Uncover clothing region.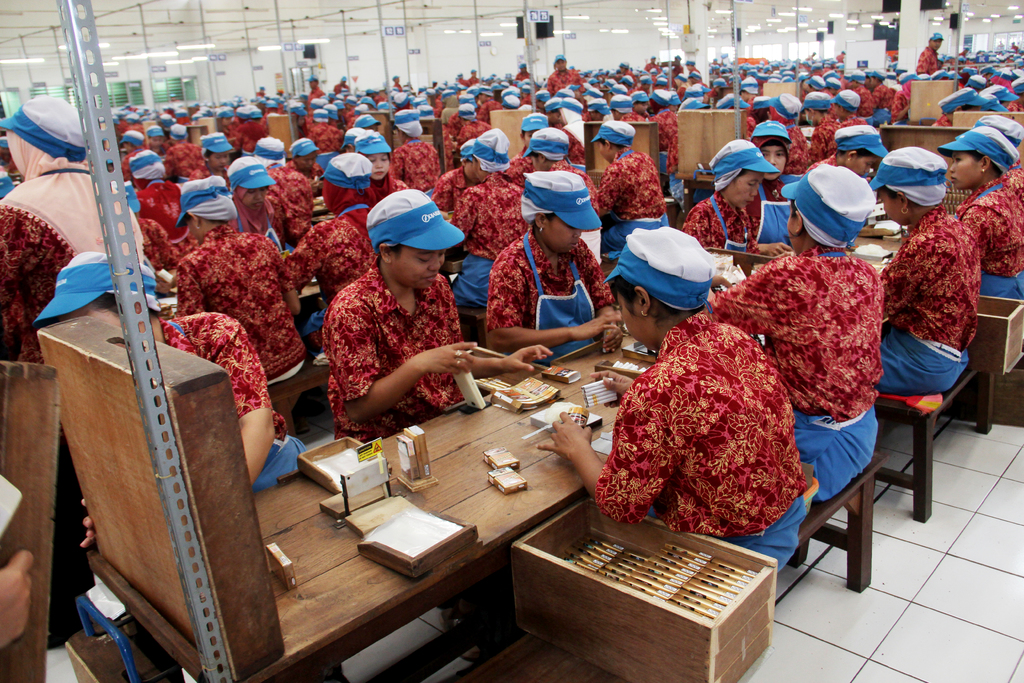
Uncovered: (457, 77, 470, 86).
